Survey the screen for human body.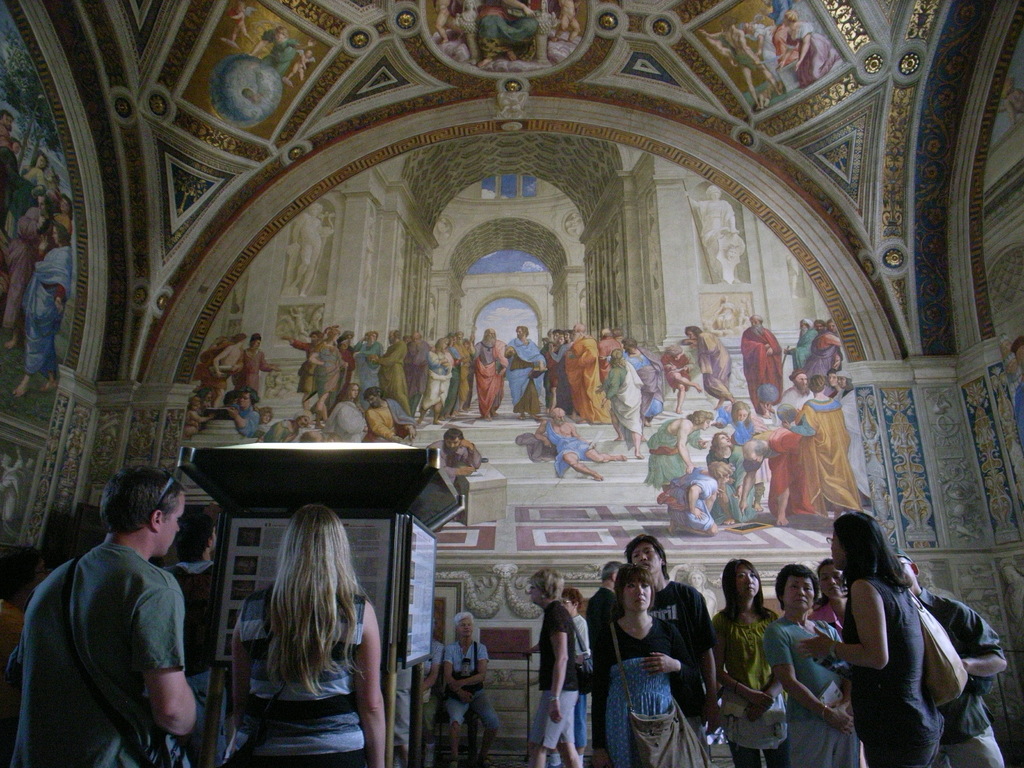
Survey found: Rect(550, 0, 578, 42).
